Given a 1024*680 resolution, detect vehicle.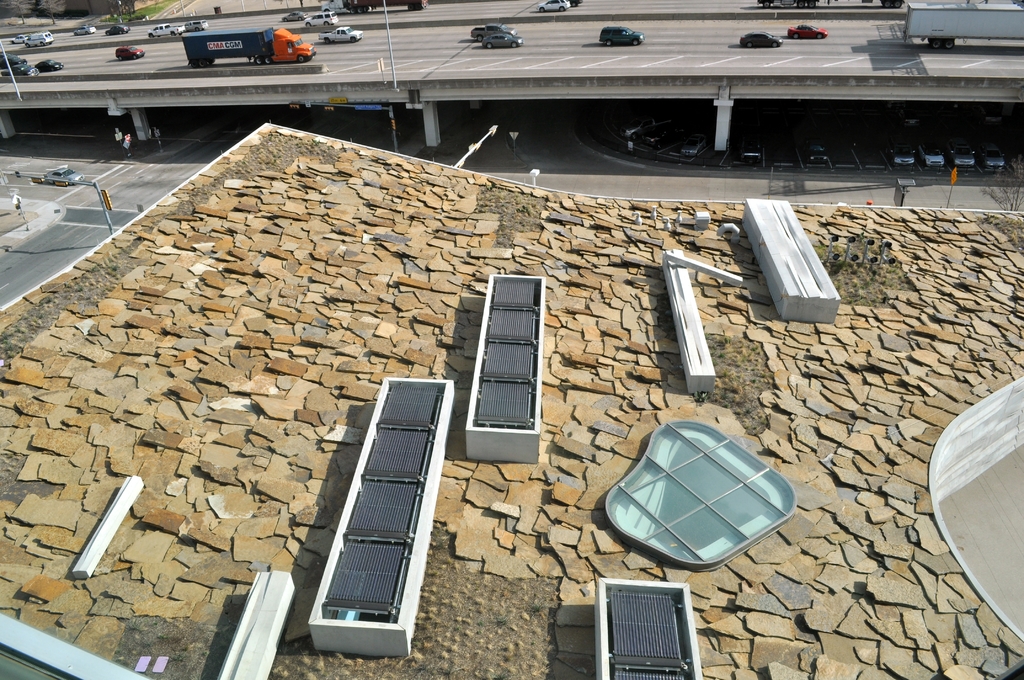
[left=786, top=24, right=826, bottom=38].
